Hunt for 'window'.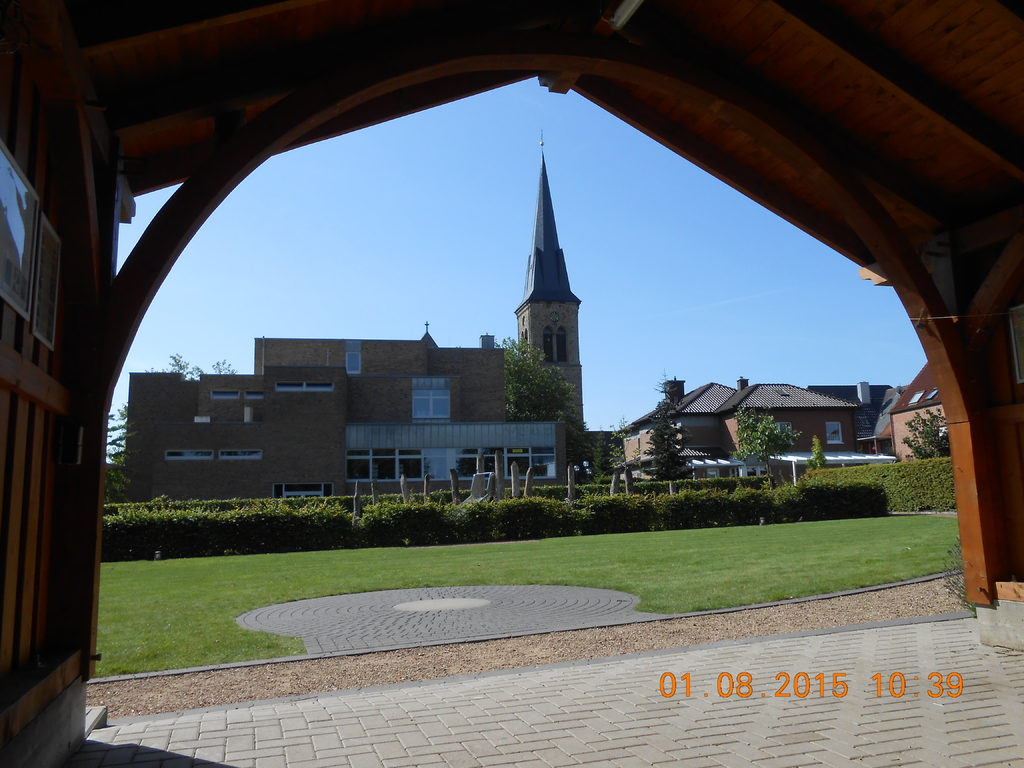
Hunted down at <bbox>166, 448, 215, 459</bbox>.
